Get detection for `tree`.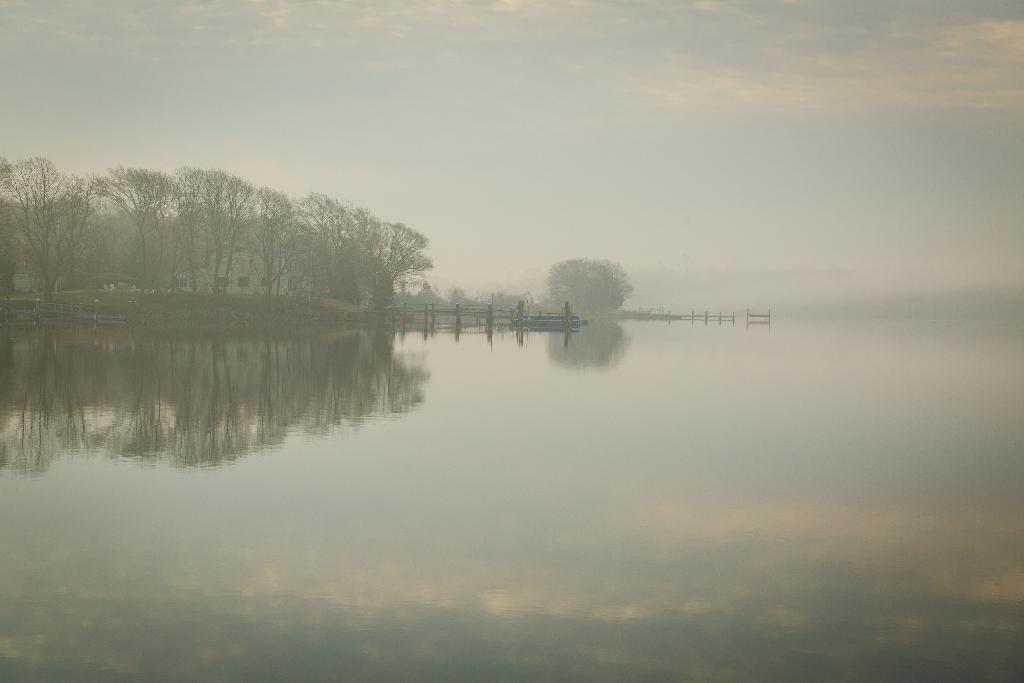
Detection: (548, 248, 644, 315).
